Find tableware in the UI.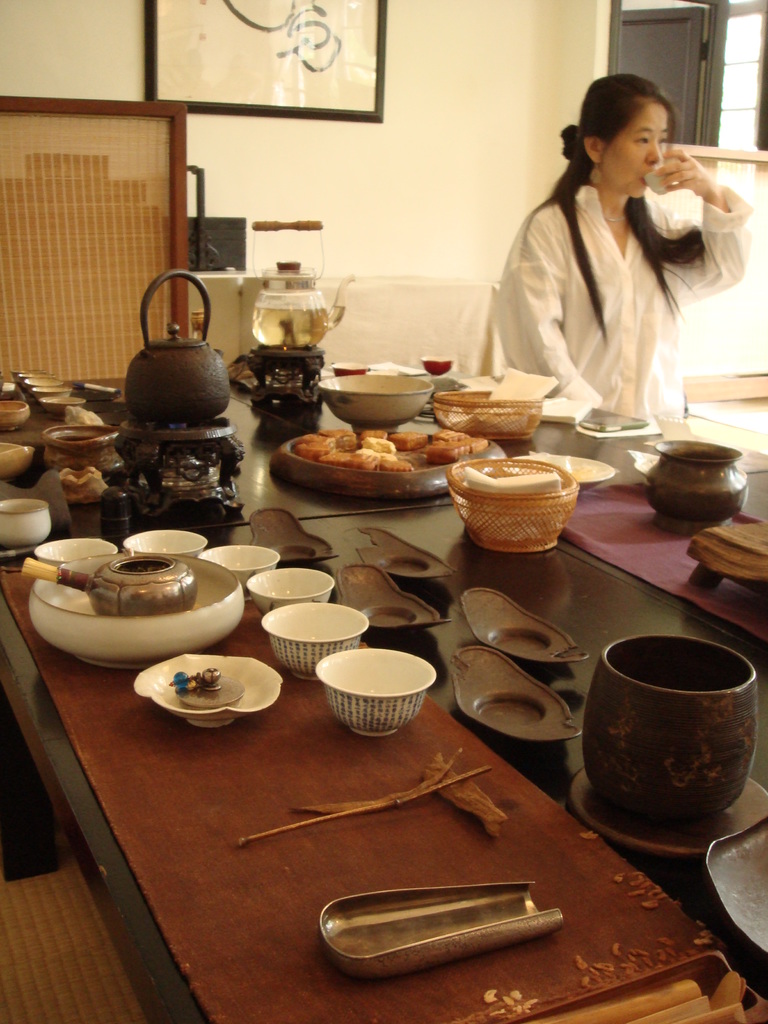
UI element at detection(237, 756, 490, 844).
